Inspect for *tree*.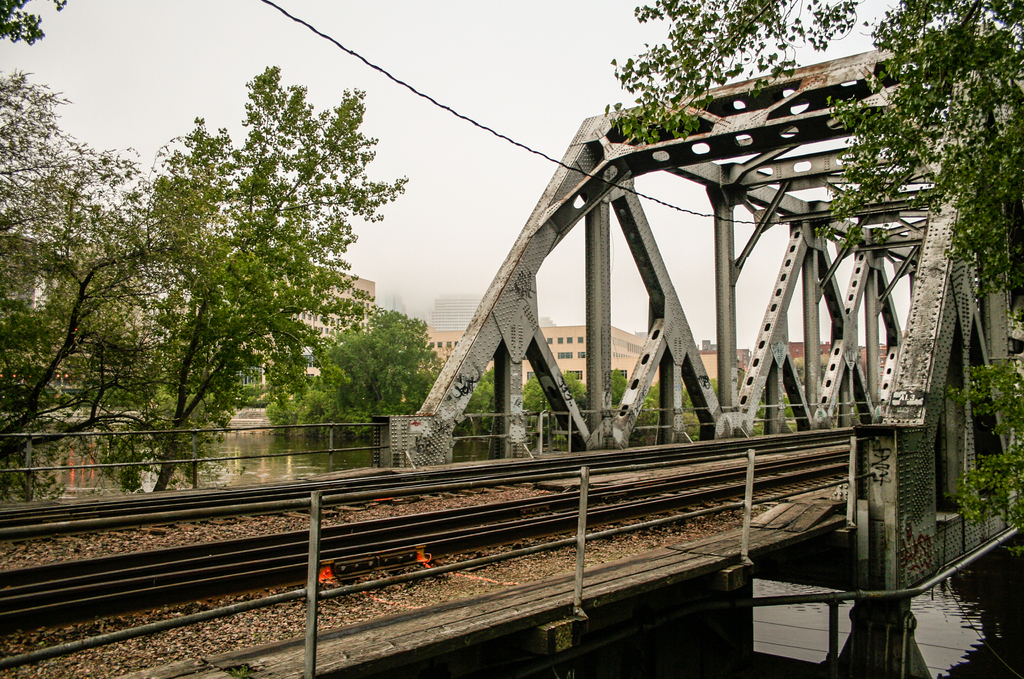
Inspection: bbox(244, 306, 436, 459).
